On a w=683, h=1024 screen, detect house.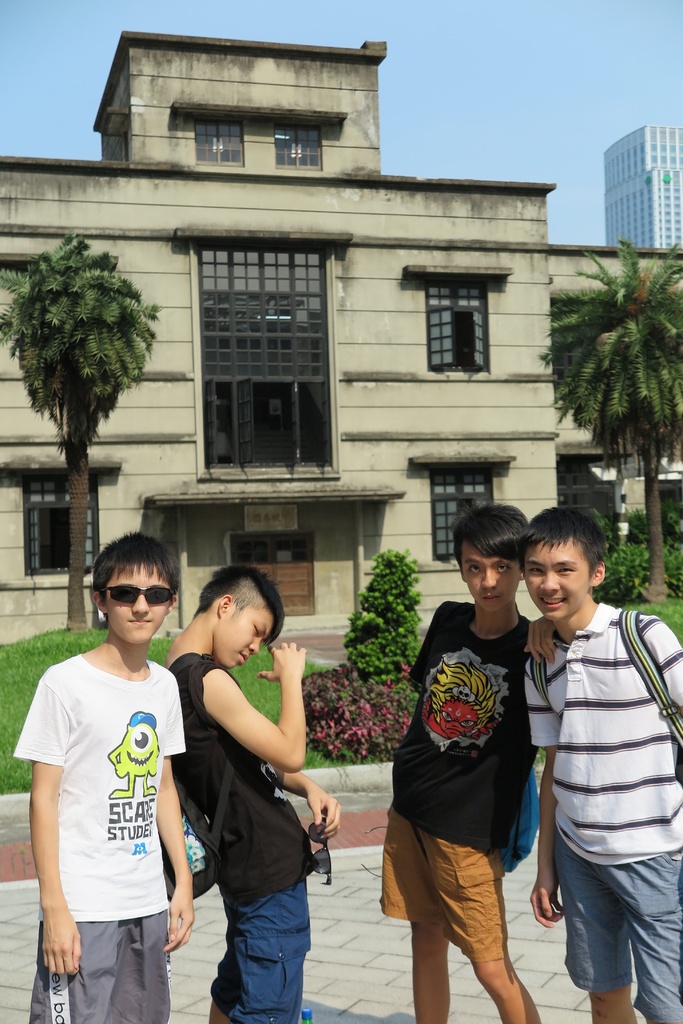
Rect(594, 120, 682, 260).
